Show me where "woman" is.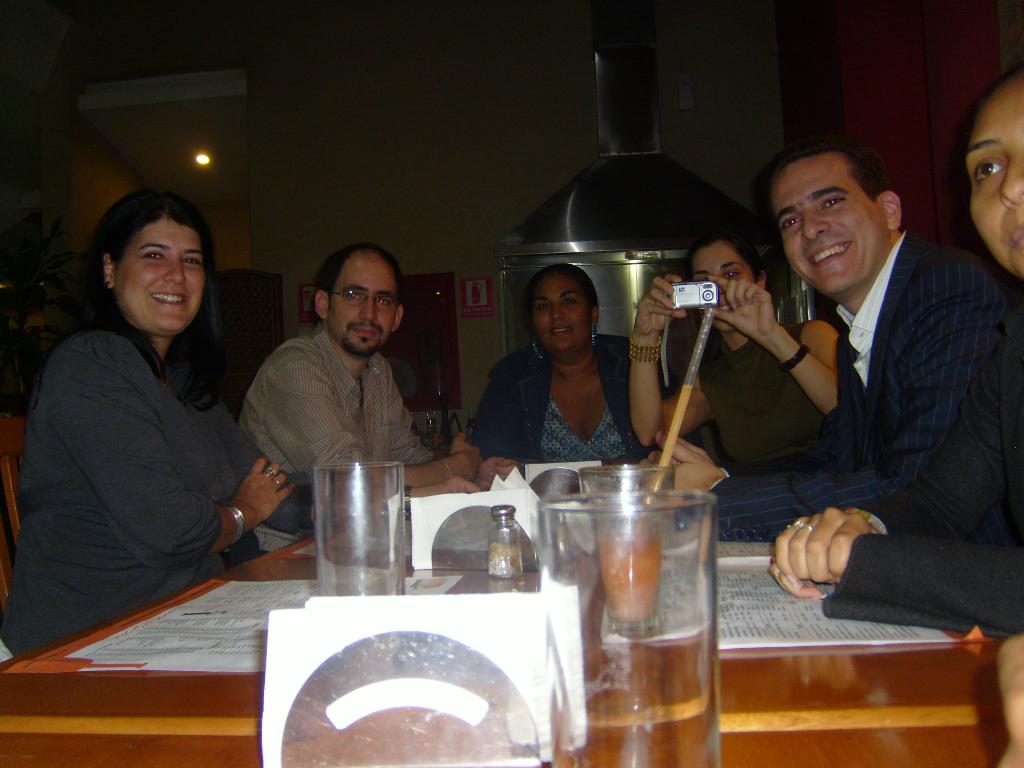
"woman" is at bbox=[21, 173, 277, 682].
